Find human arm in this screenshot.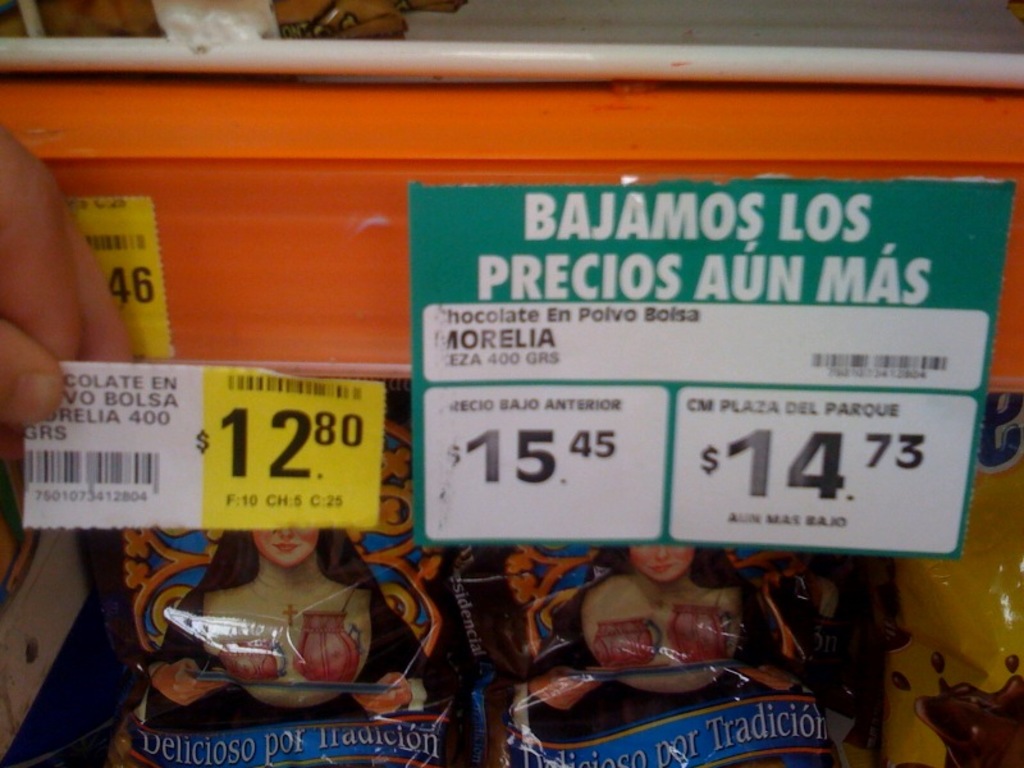
The bounding box for human arm is rect(0, 123, 140, 433).
